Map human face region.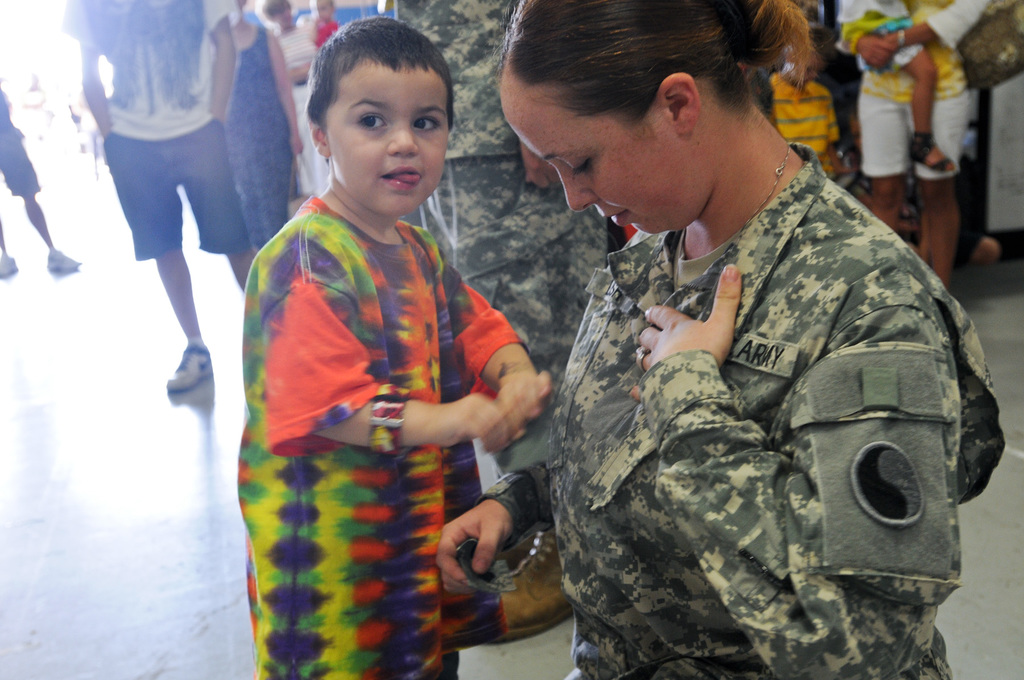
Mapped to rect(499, 84, 686, 235).
